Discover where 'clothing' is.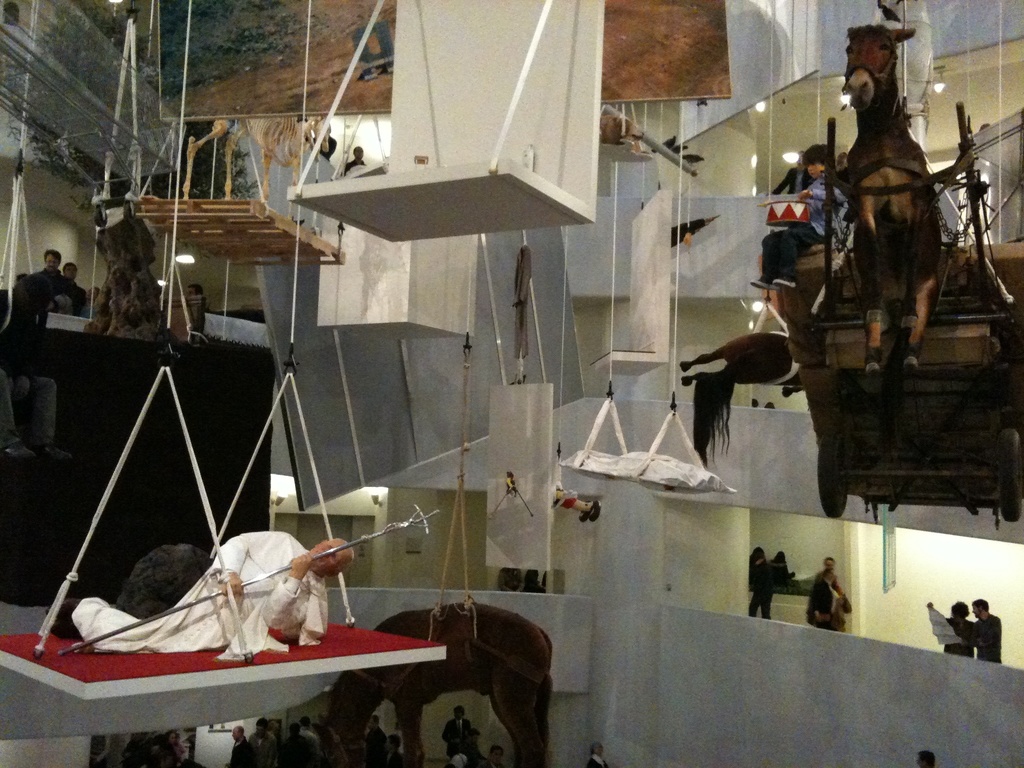
Discovered at 975,612,1003,659.
